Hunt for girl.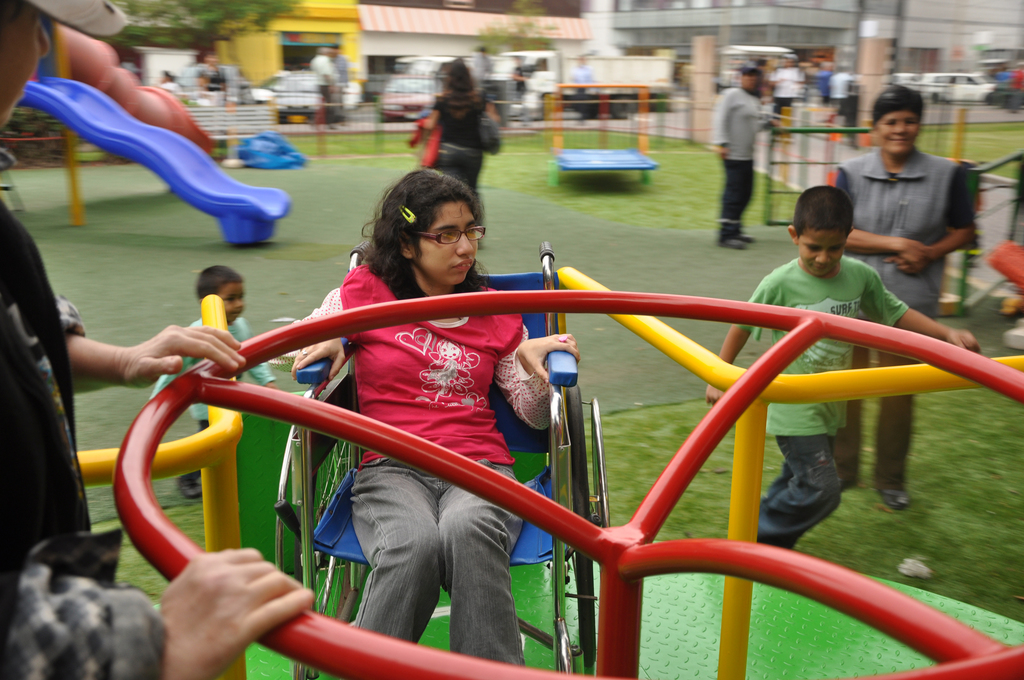
Hunted down at BBox(290, 170, 580, 667).
